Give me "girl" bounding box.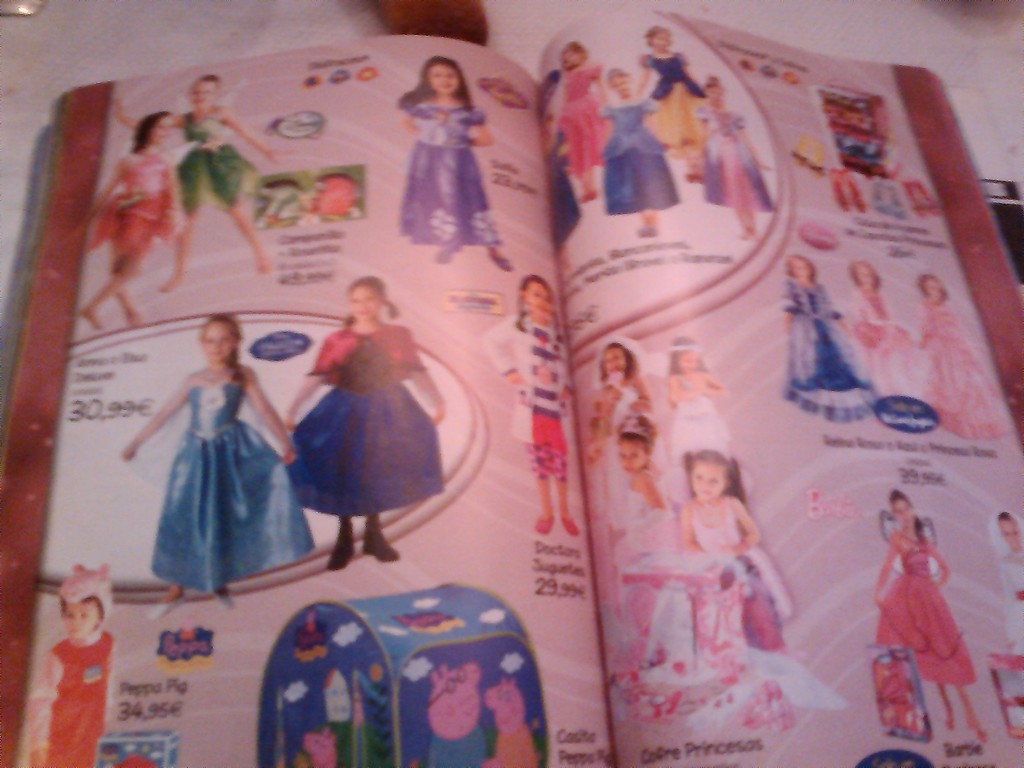
box=[111, 74, 283, 278].
